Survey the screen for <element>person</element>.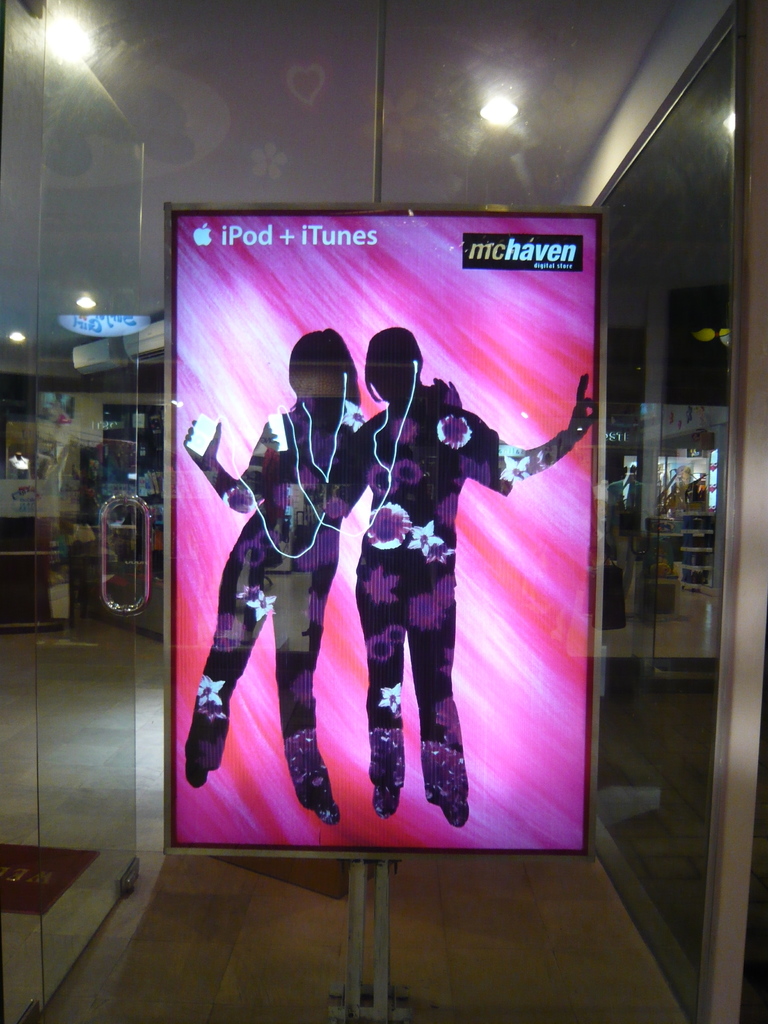
Survey found: x1=184 y1=325 x2=344 y2=829.
